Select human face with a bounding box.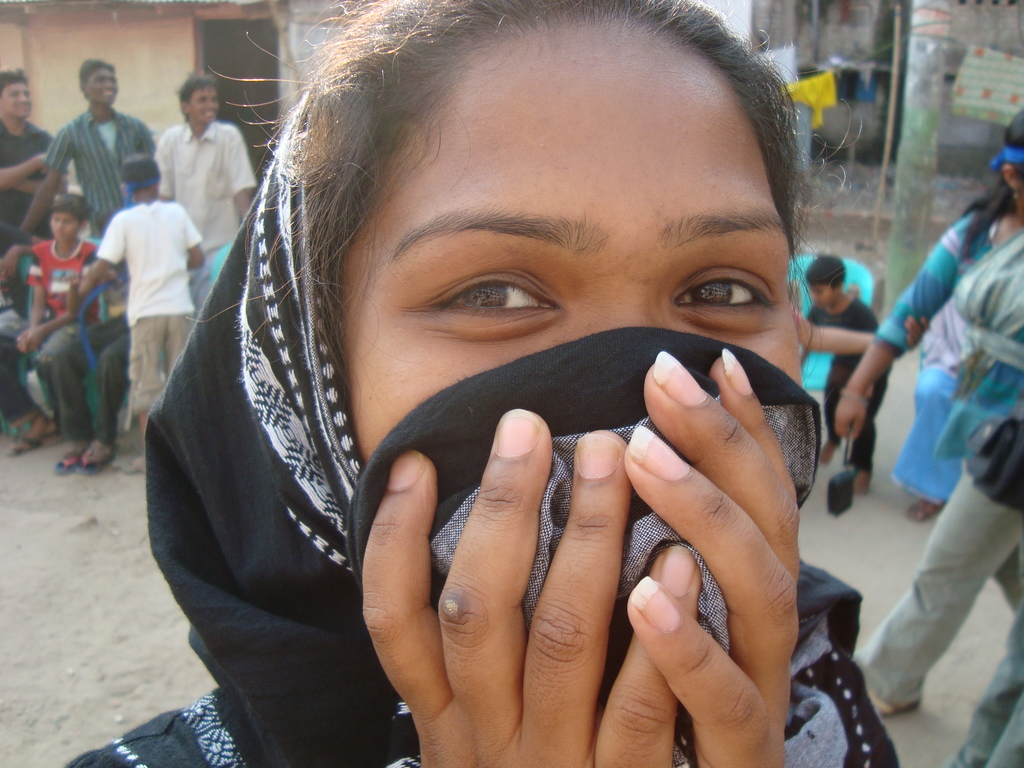
Rect(188, 82, 219, 128).
